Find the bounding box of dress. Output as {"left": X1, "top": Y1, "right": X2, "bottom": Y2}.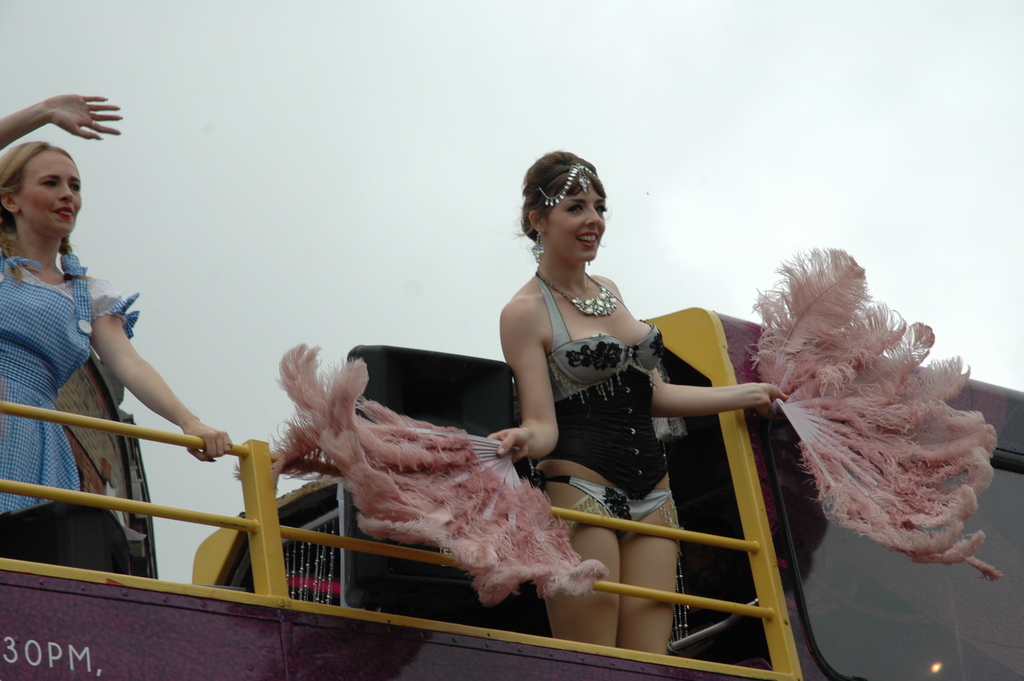
{"left": 0, "top": 250, "right": 143, "bottom": 523}.
